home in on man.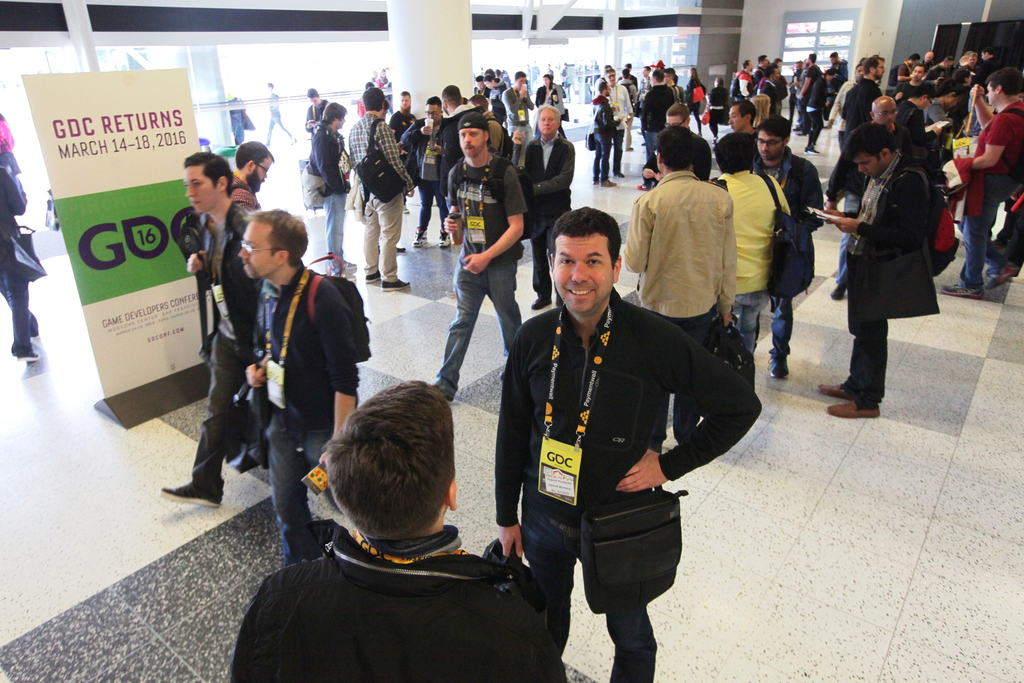
Homed in at region(488, 208, 765, 682).
